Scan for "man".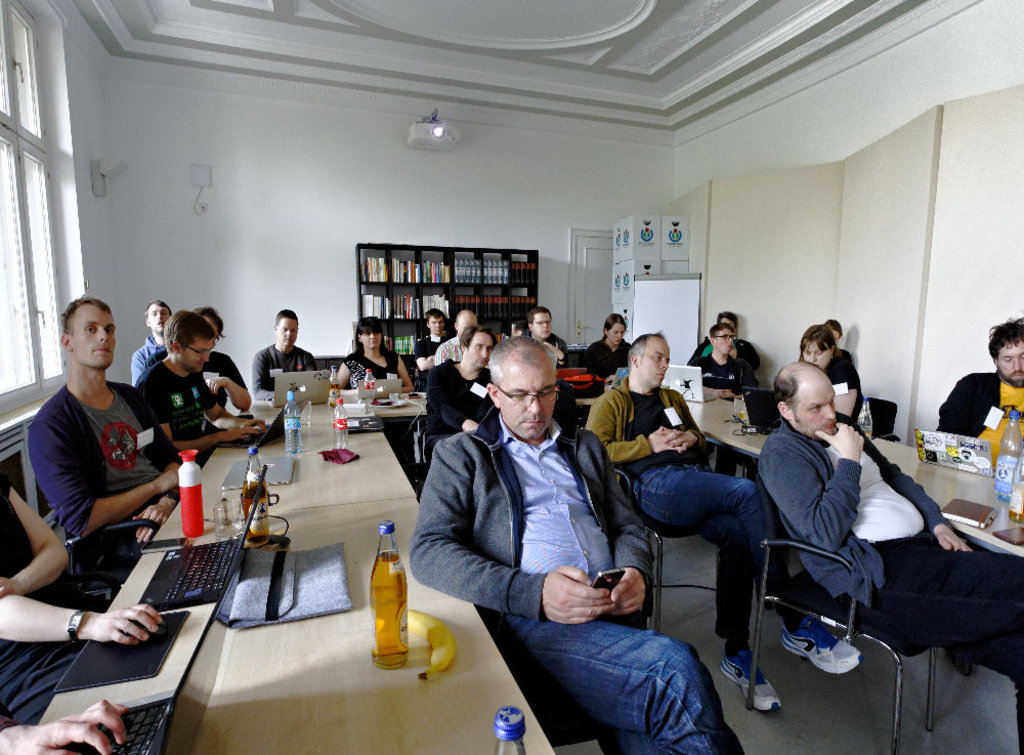
Scan result: region(424, 330, 503, 462).
